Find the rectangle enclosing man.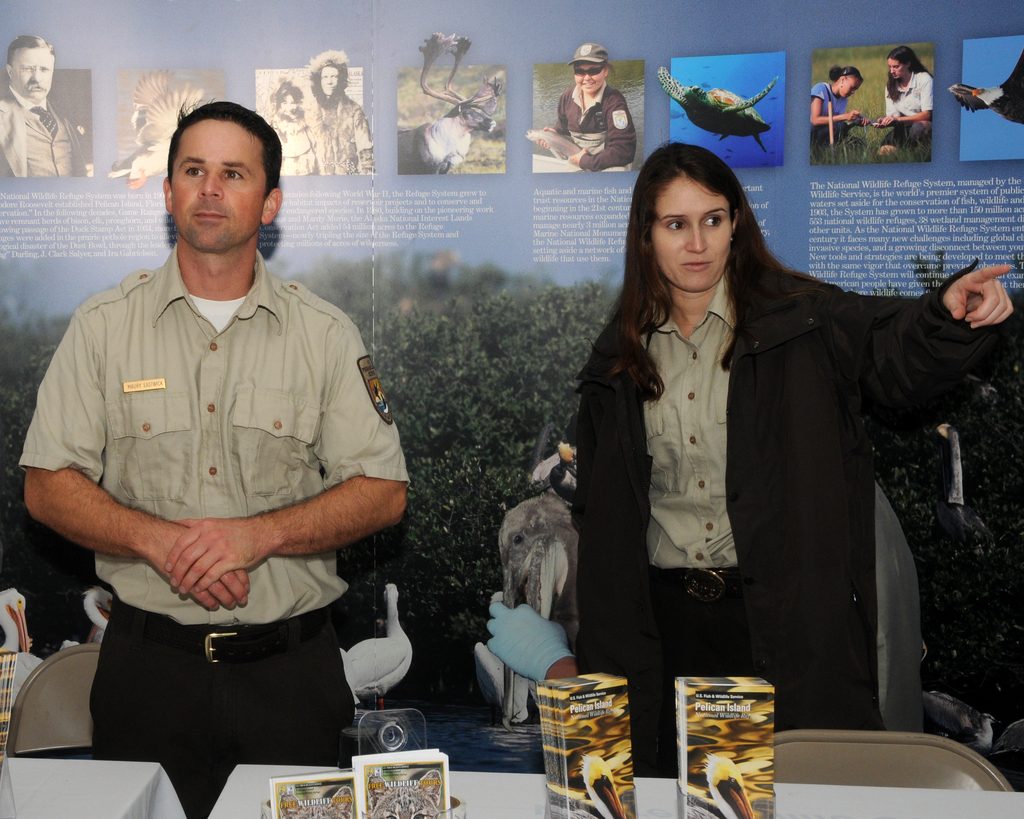
crop(47, 88, 414, 786).
